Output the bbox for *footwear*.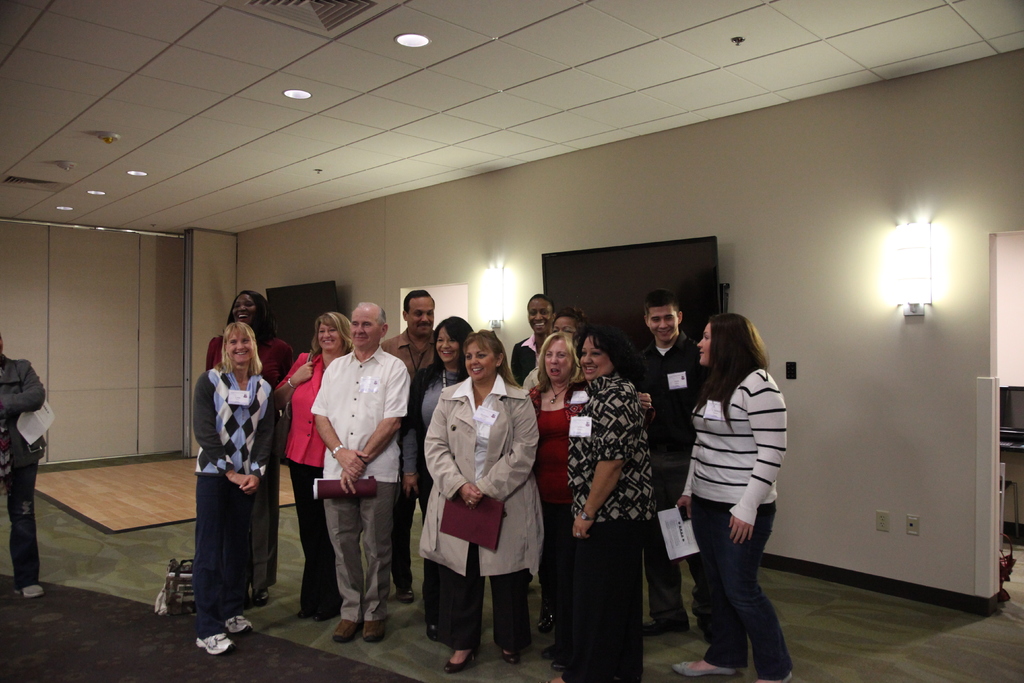
box(334, 617, 359, 645).
